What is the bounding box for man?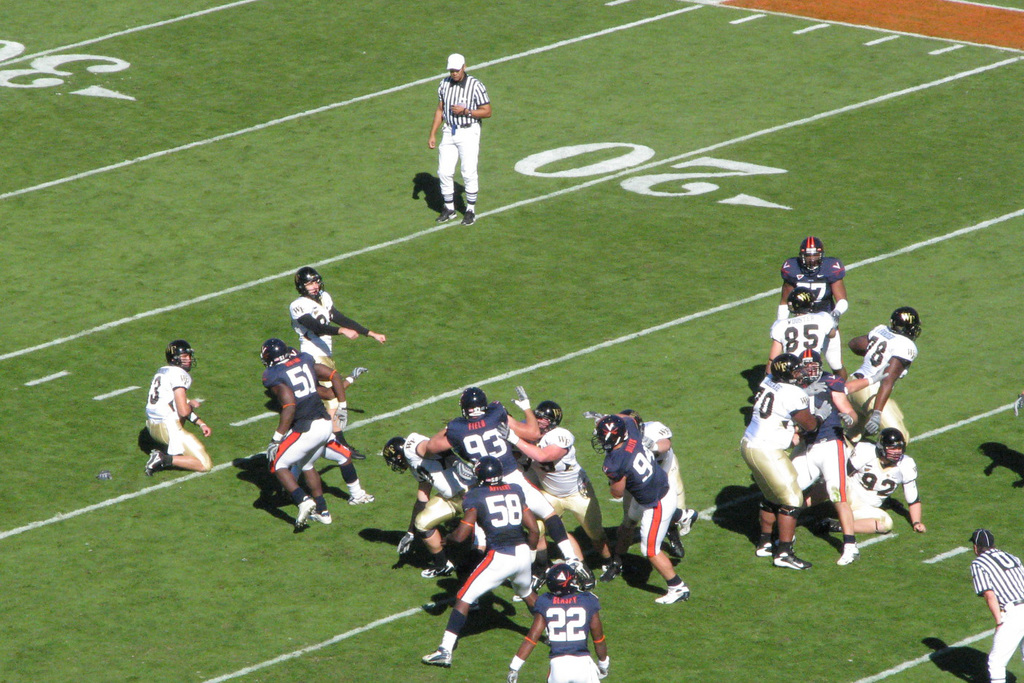
bbox=(741, 361, 814, 559).
